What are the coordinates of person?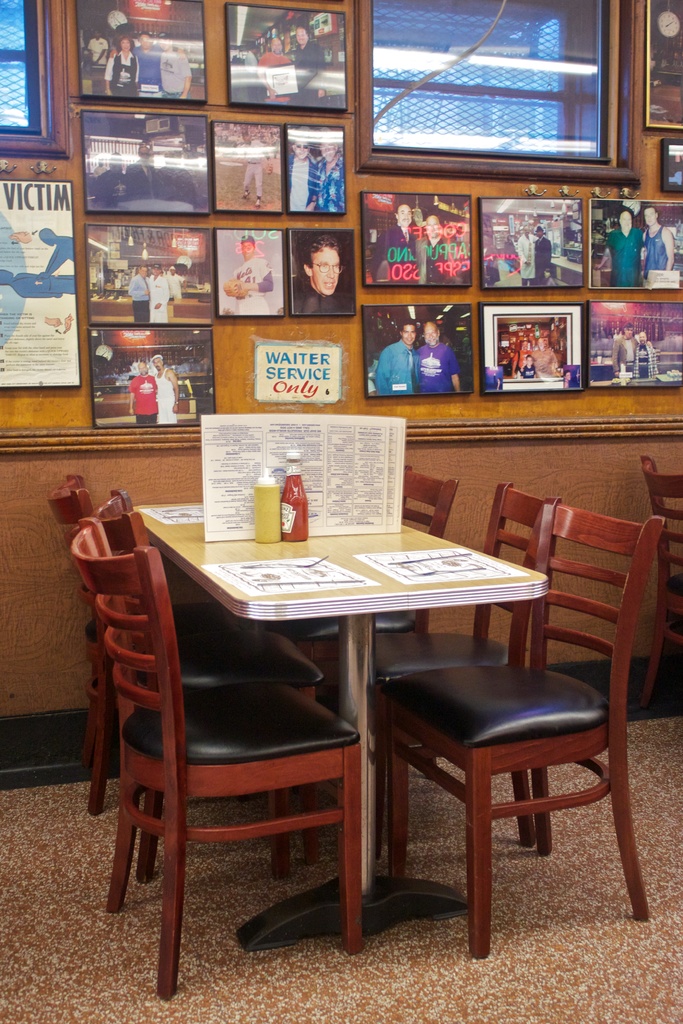
bbox=[264, 23, 297, 100].
